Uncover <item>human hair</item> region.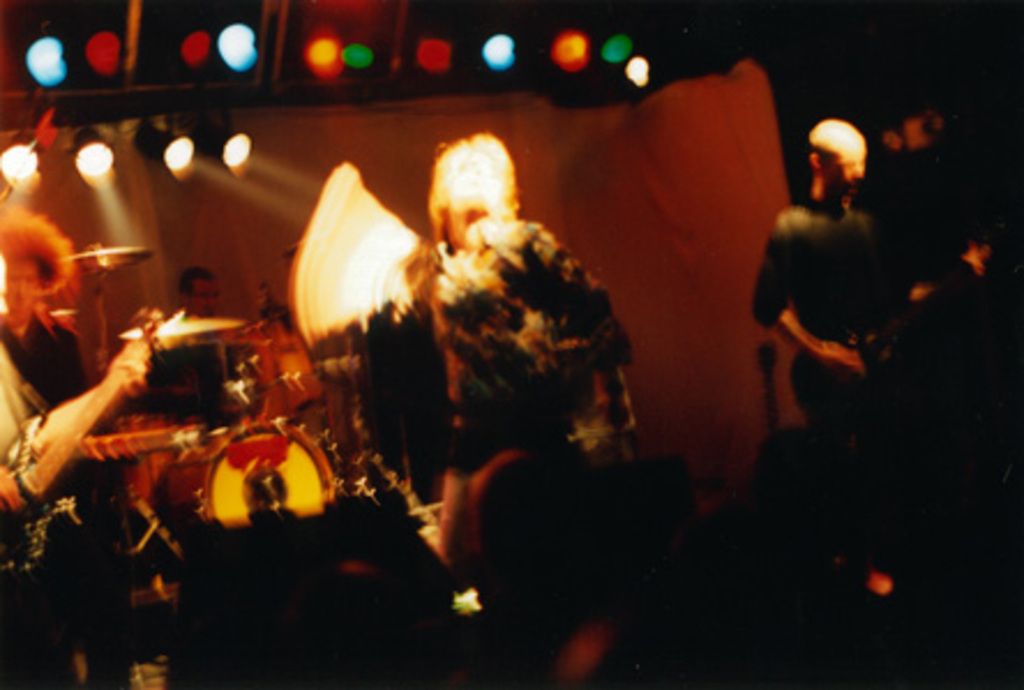
Uncovered: region(173, 256, 217, 298).
